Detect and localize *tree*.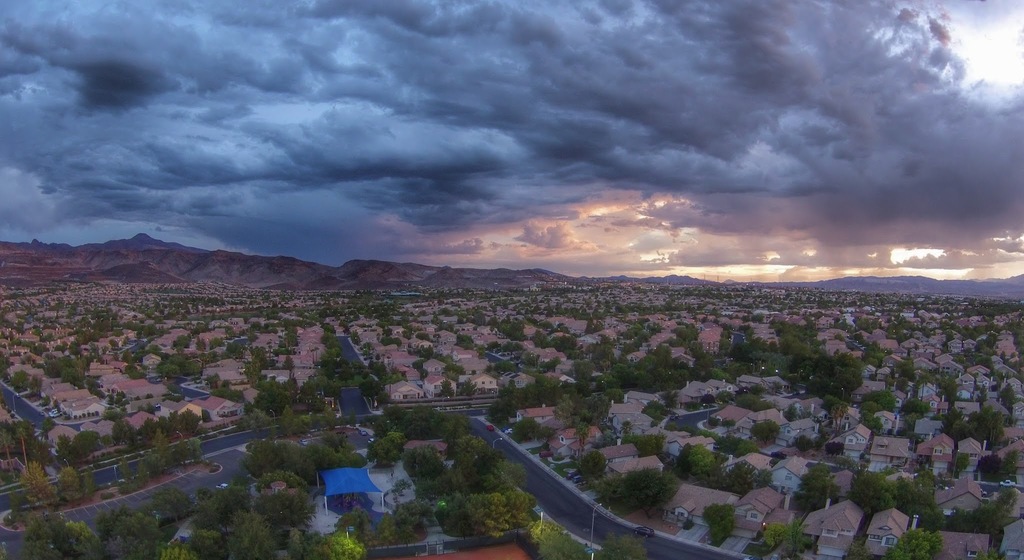
Localized at 242,360,260,396.
